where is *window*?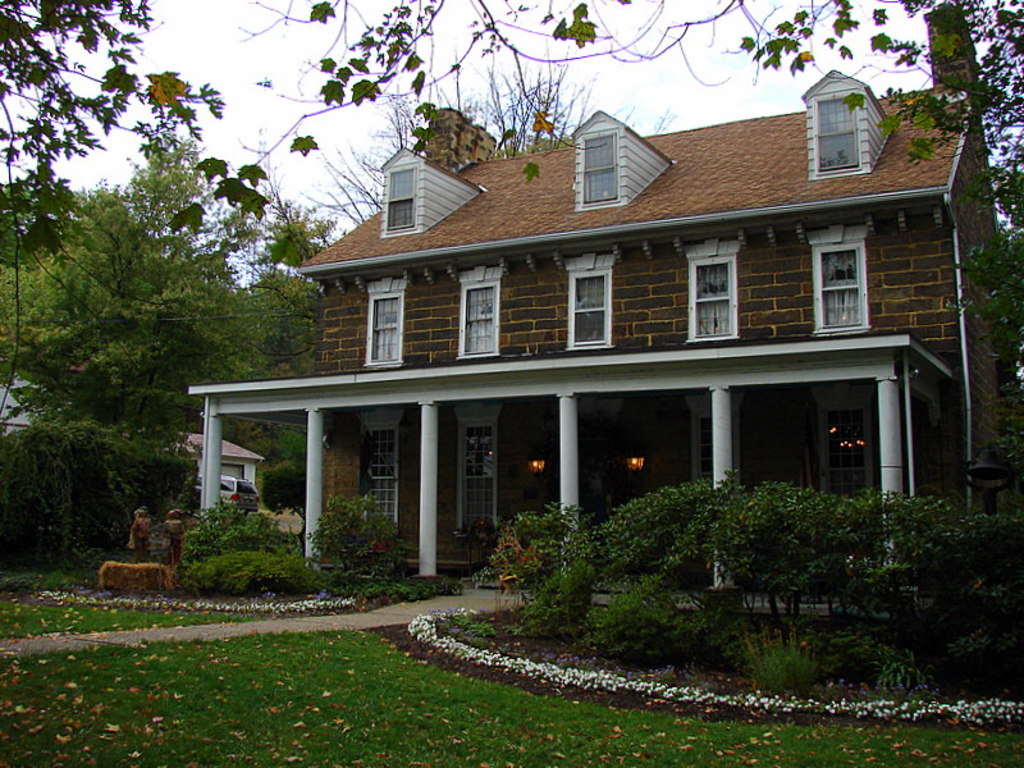
[567,265,613,346].
